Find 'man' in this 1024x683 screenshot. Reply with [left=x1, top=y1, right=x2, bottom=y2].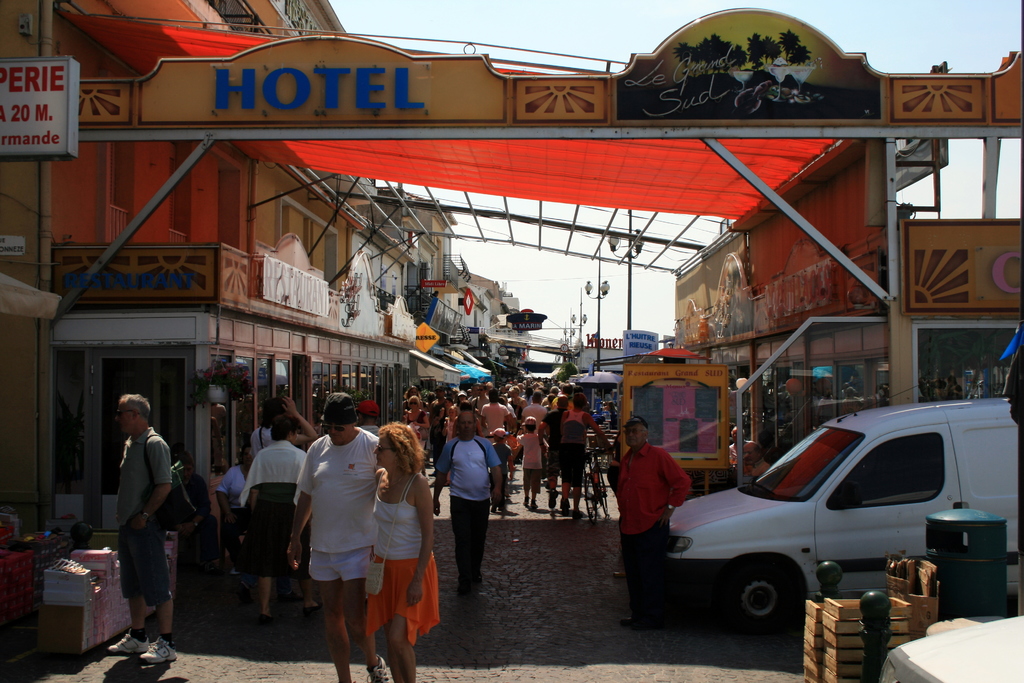
[left=287, top=392, right=392, bottom=682].
